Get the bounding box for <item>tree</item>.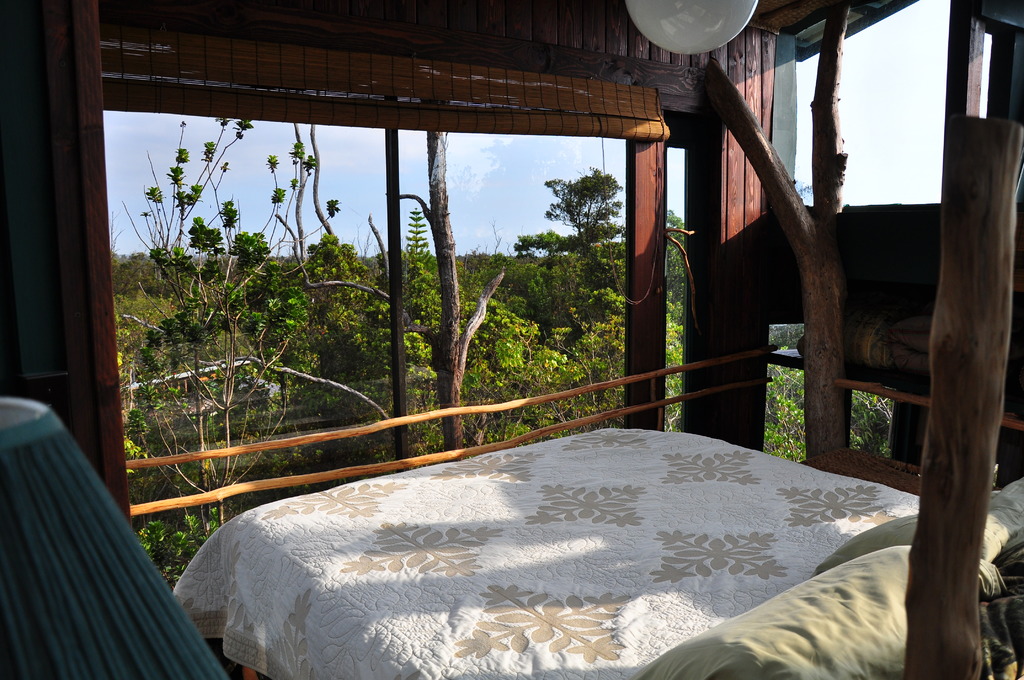
[662,208,694,329].
